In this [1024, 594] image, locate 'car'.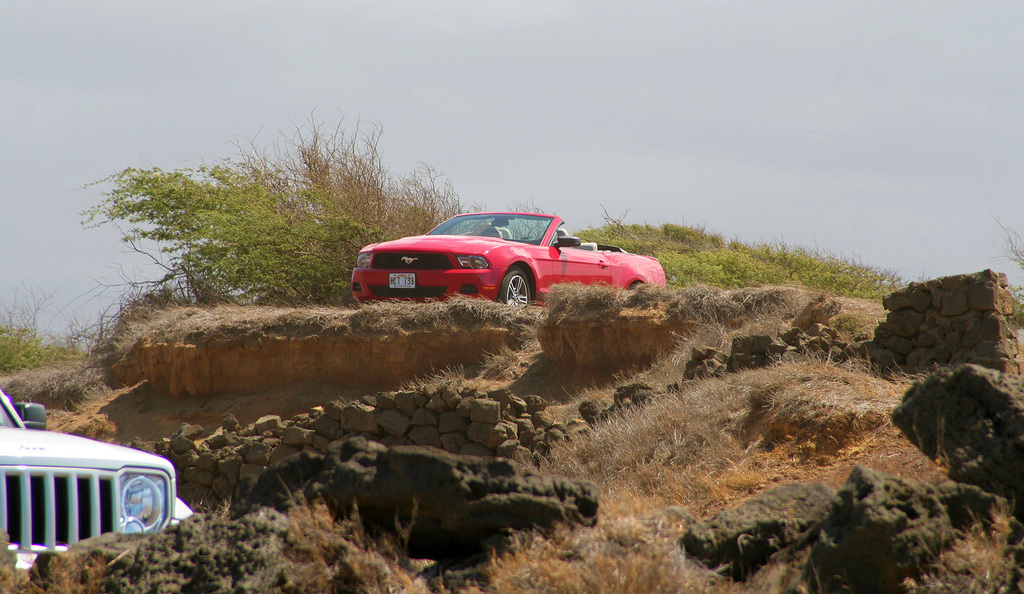
Bounding box: [0,386,192,568].
